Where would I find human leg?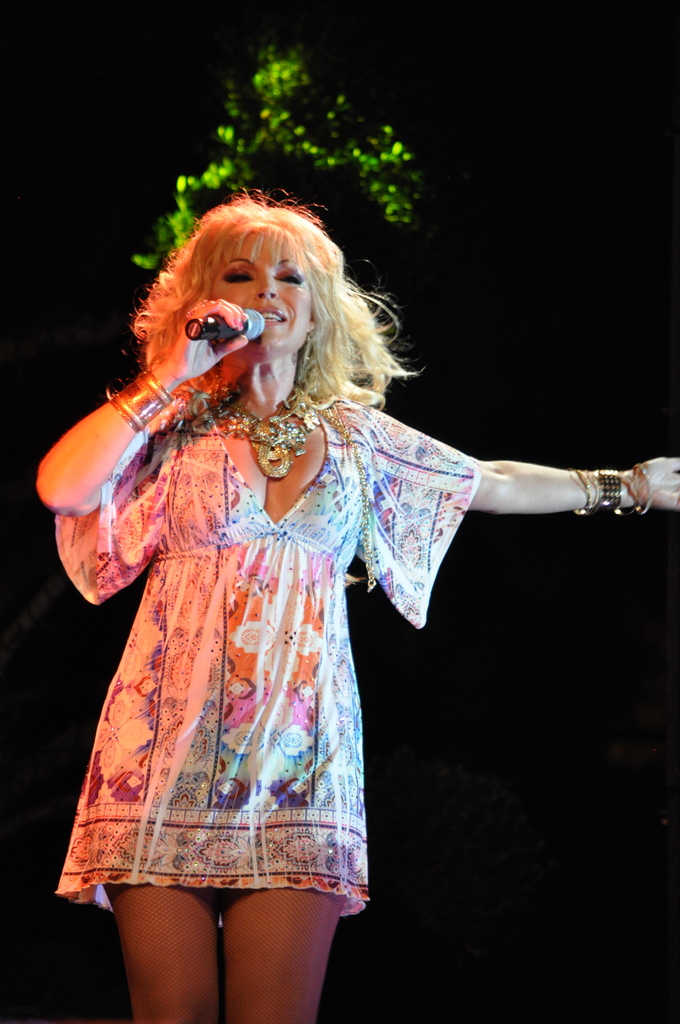
At region(228, 764, 352, 1023).
